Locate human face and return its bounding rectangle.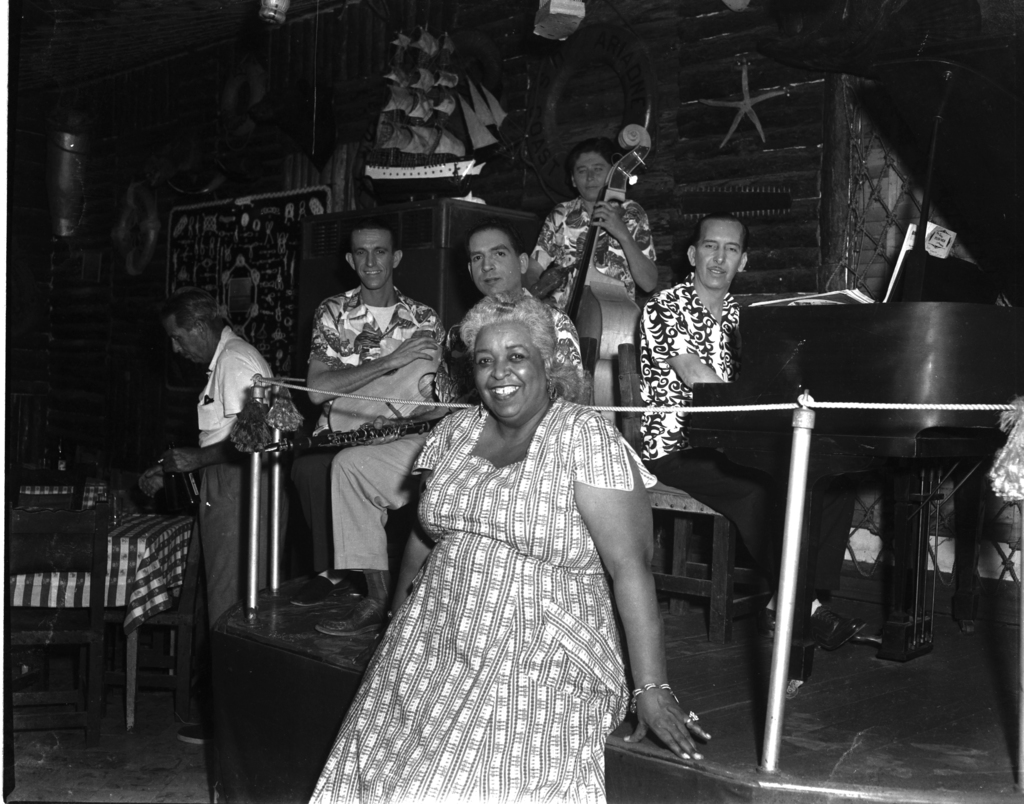
region(471, 319, 539, 422).
